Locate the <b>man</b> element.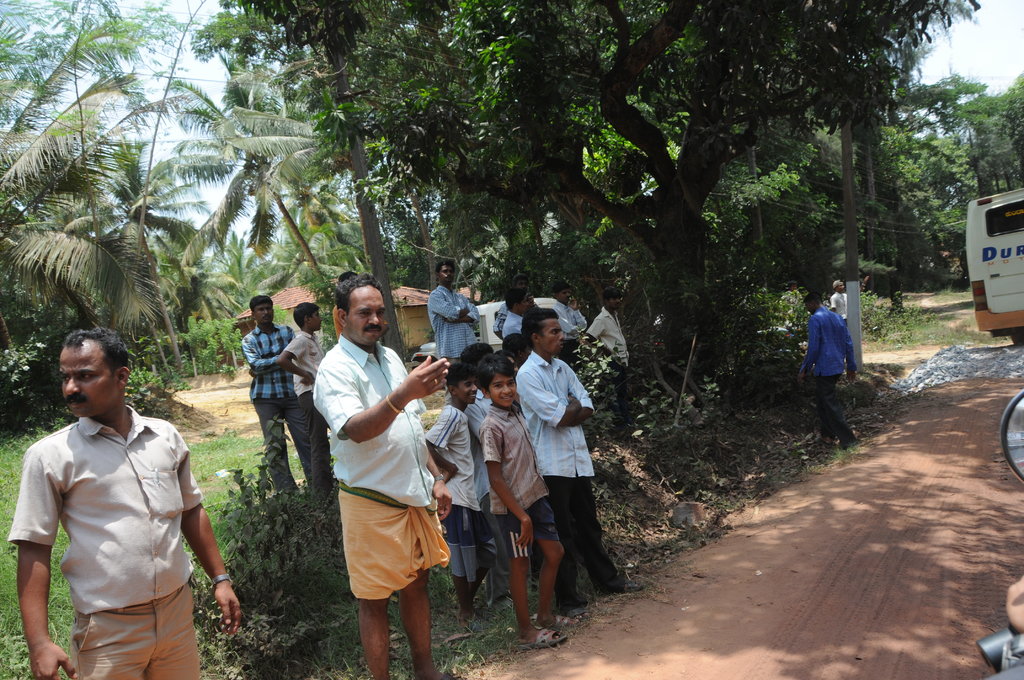
Element bbox: [828,275,868,326].
